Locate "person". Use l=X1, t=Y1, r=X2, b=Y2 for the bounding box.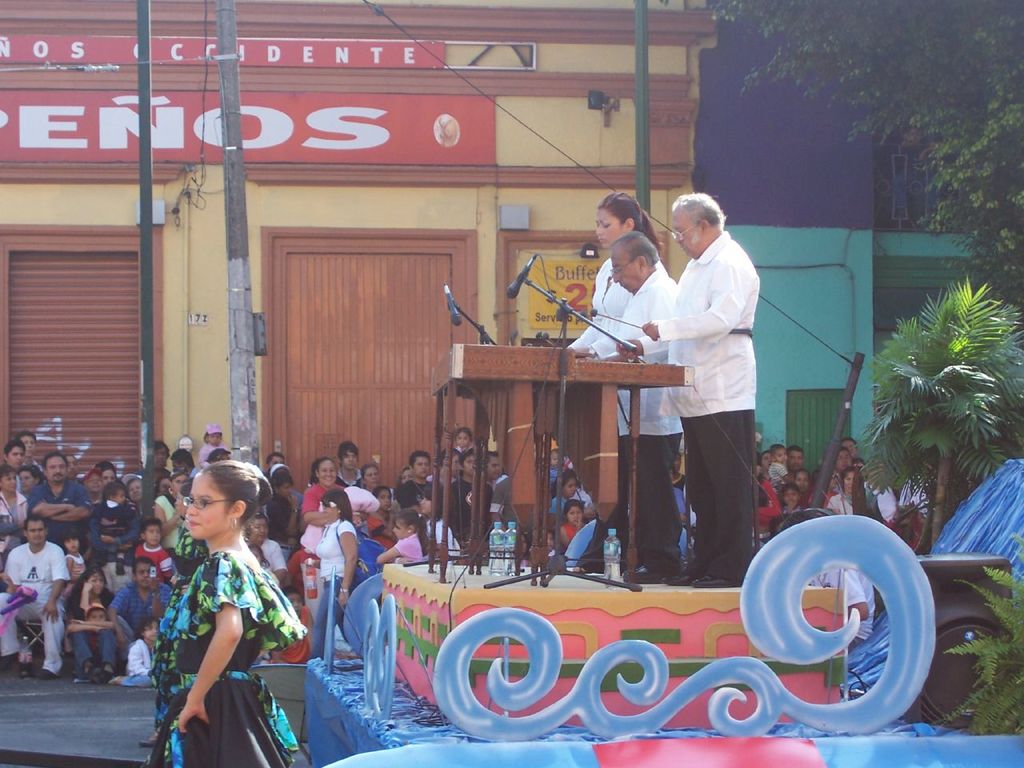
l=574, t=197, r=662, b=351.
